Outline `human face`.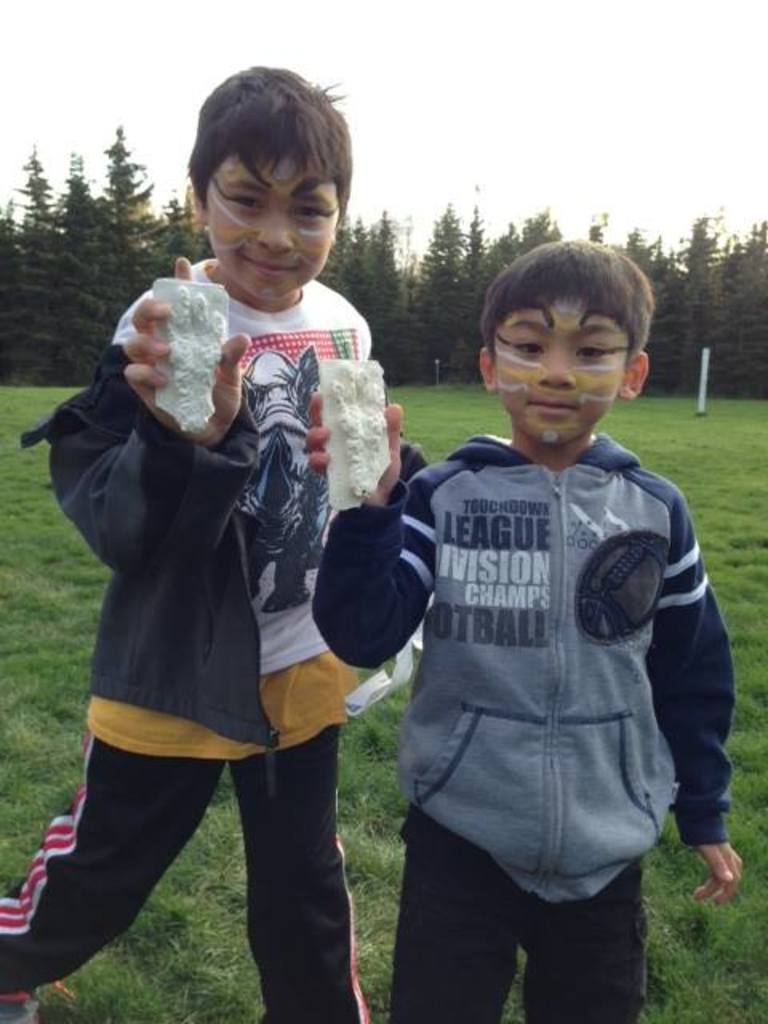
Outline: 493, 298, 627, 440.
